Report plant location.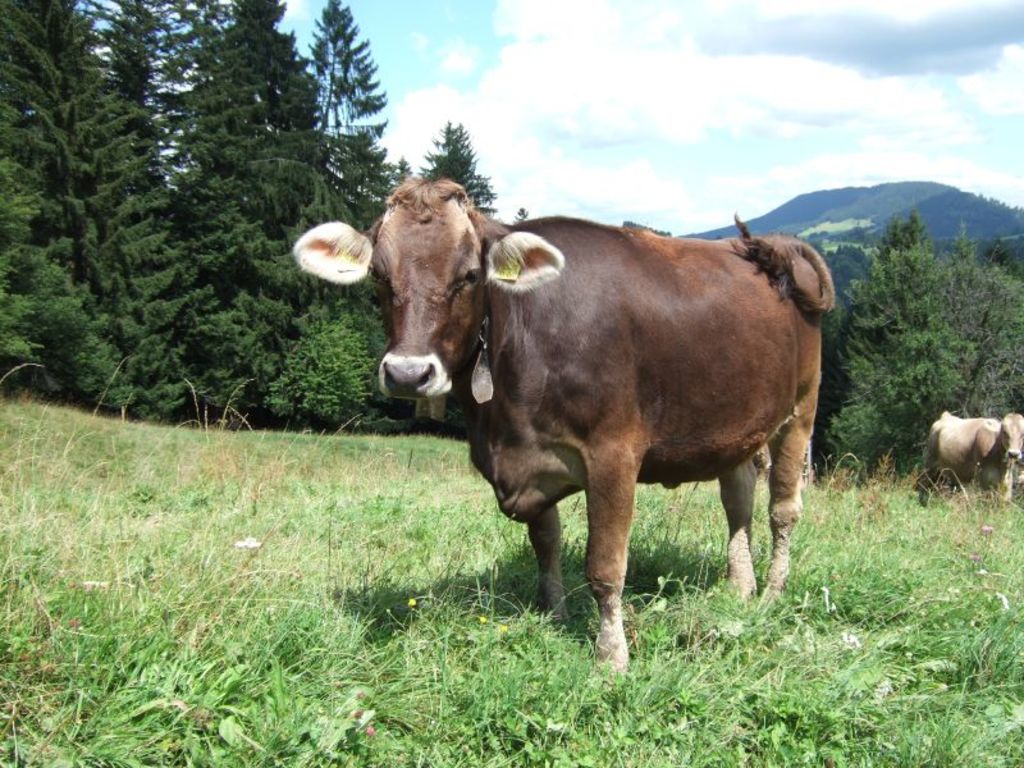
Report: (831, 534, 929, 621).
